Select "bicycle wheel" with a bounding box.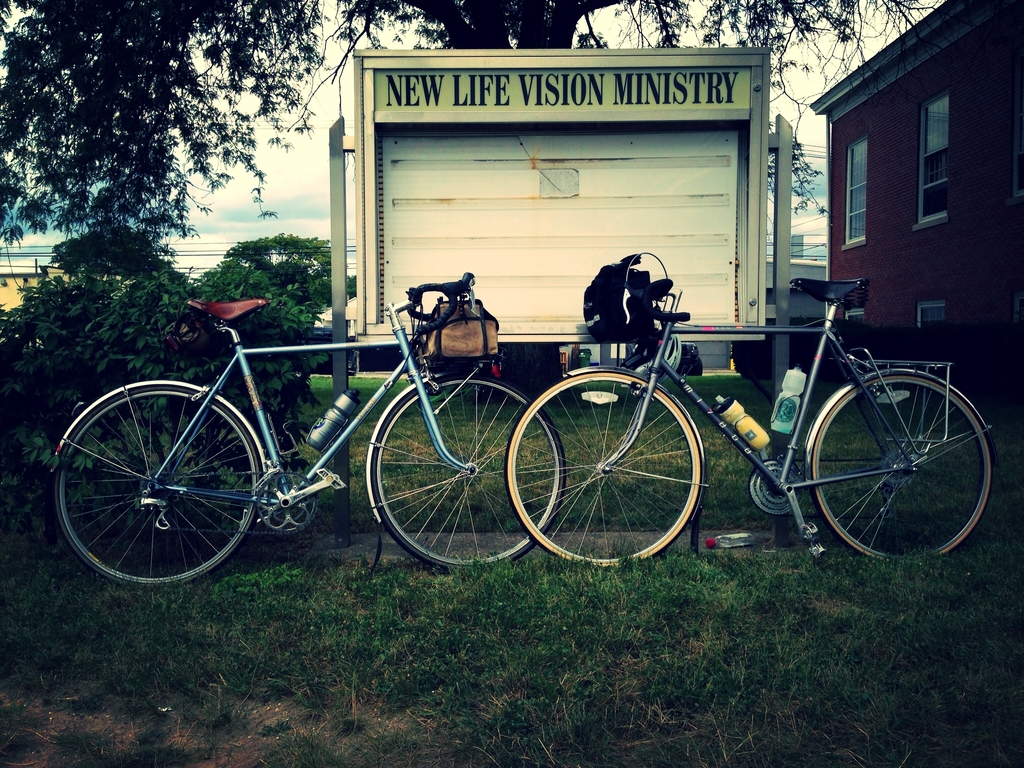
box(504, 367, 700, 574).
